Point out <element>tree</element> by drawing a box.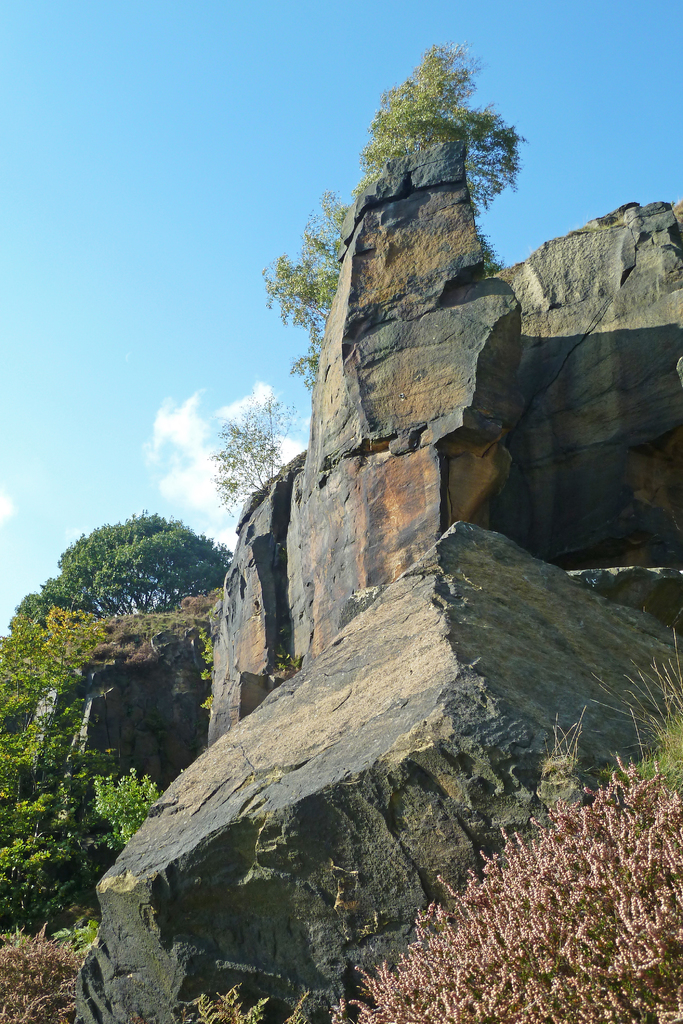
(201,391,296,522).
